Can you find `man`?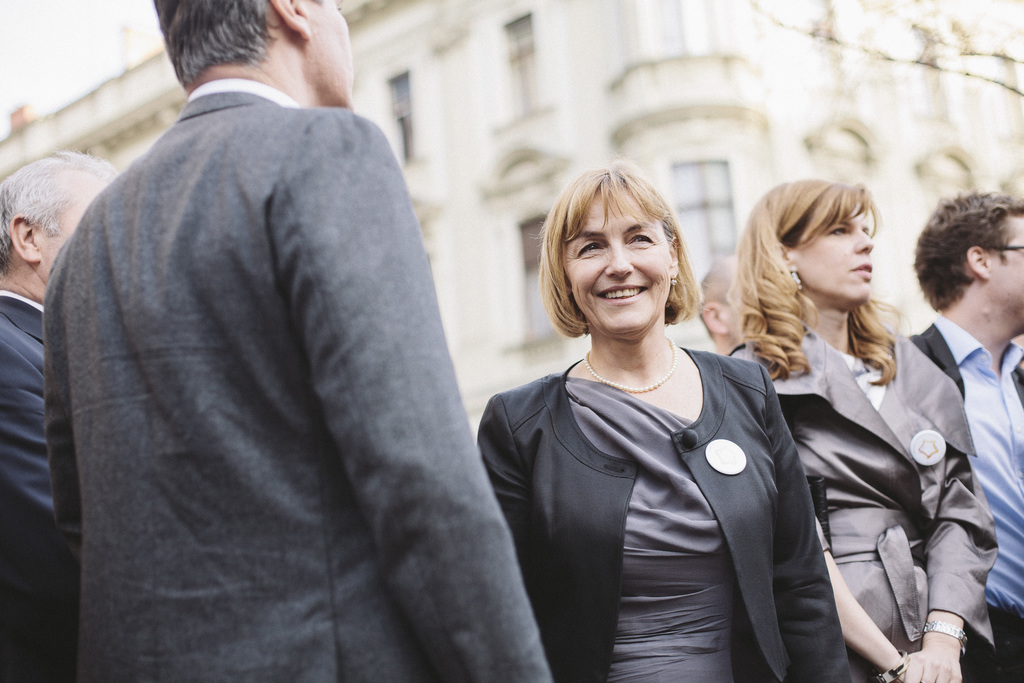
Yes, bounding box: 0/154/118/682.
